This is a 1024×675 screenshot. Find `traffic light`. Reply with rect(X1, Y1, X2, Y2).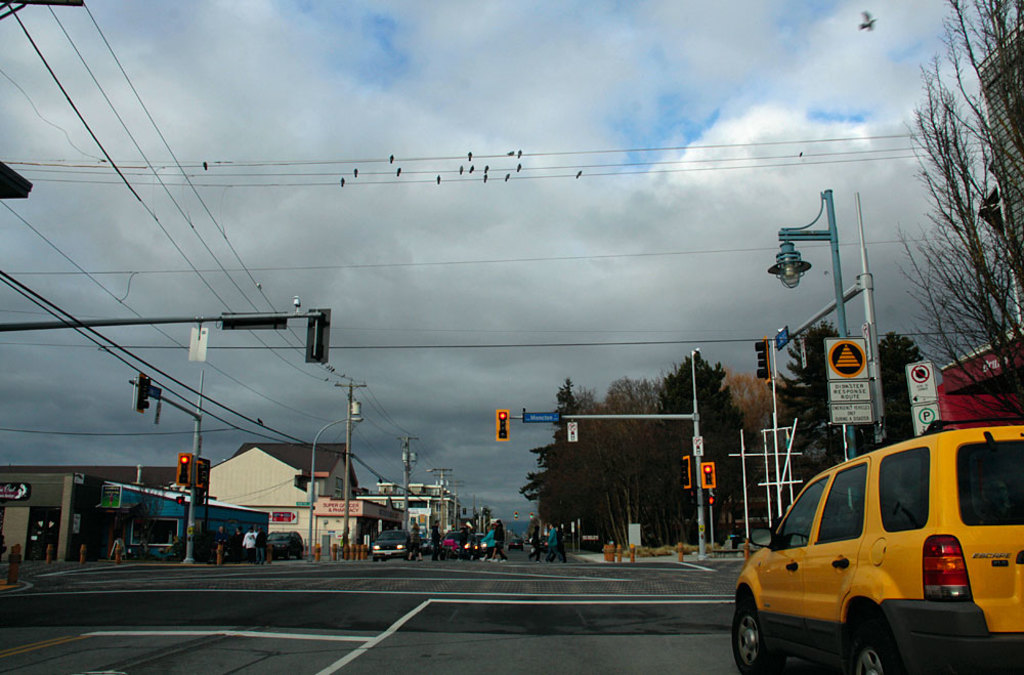
rect(496, 409, 510, 440).
